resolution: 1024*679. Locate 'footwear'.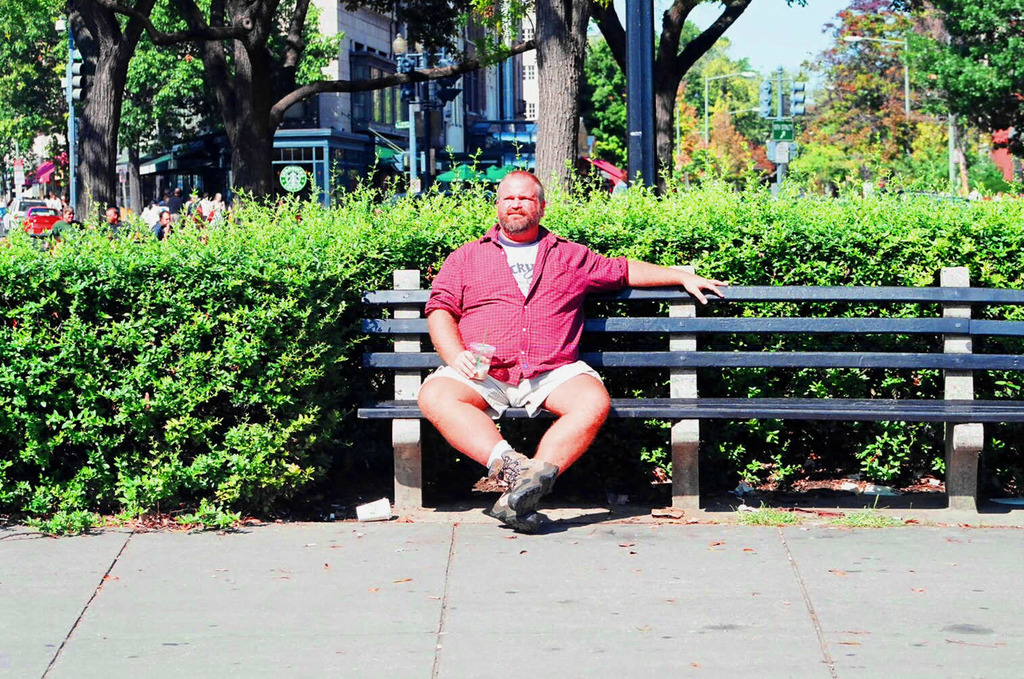
detection(487, 447, 563, 530).
